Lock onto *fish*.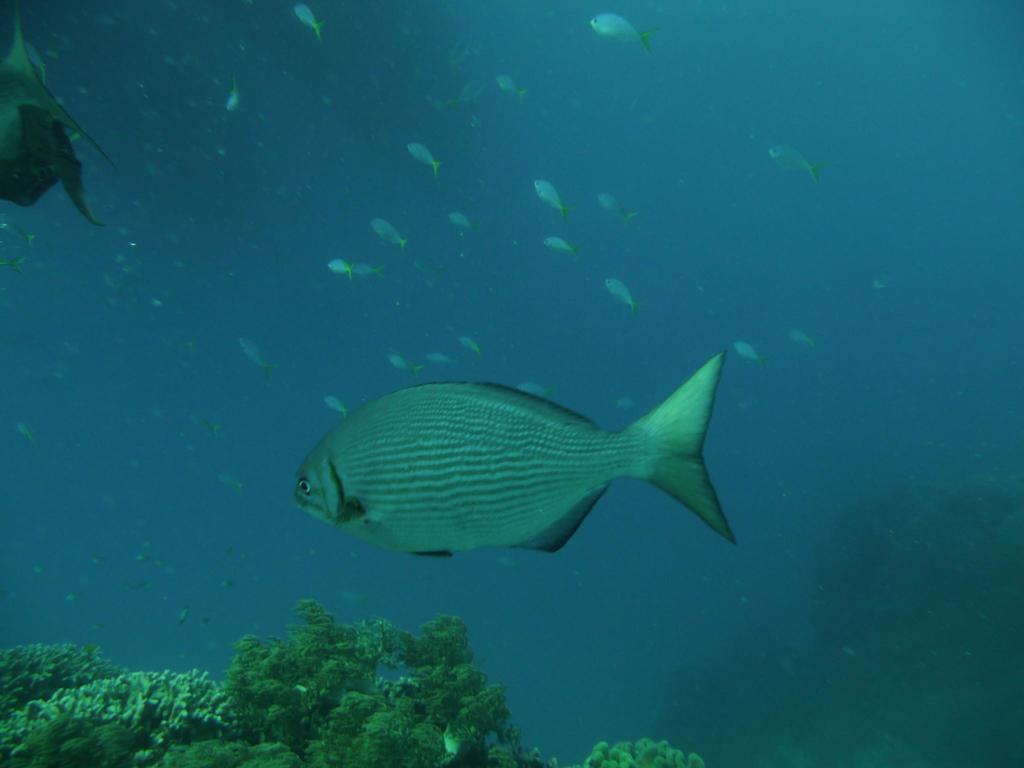
Locked: (221, 579, 227, 595).
